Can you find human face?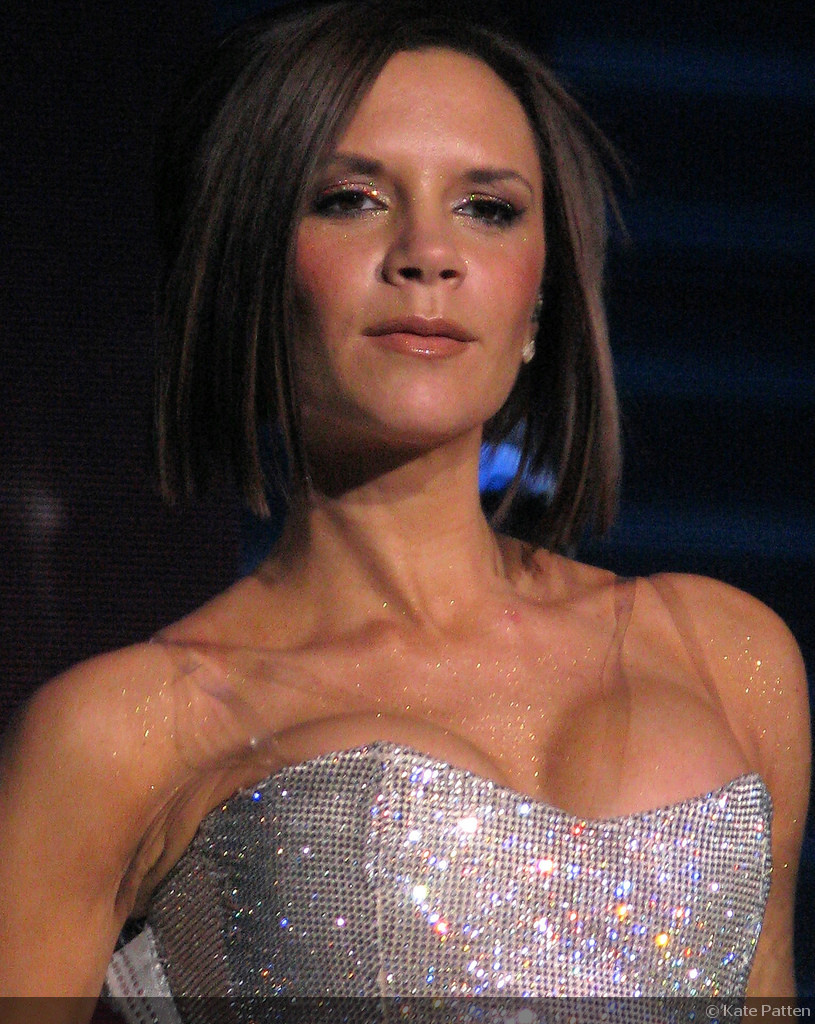
Yes, bounding box: left=286, top=50, right=549, bottom=435.
